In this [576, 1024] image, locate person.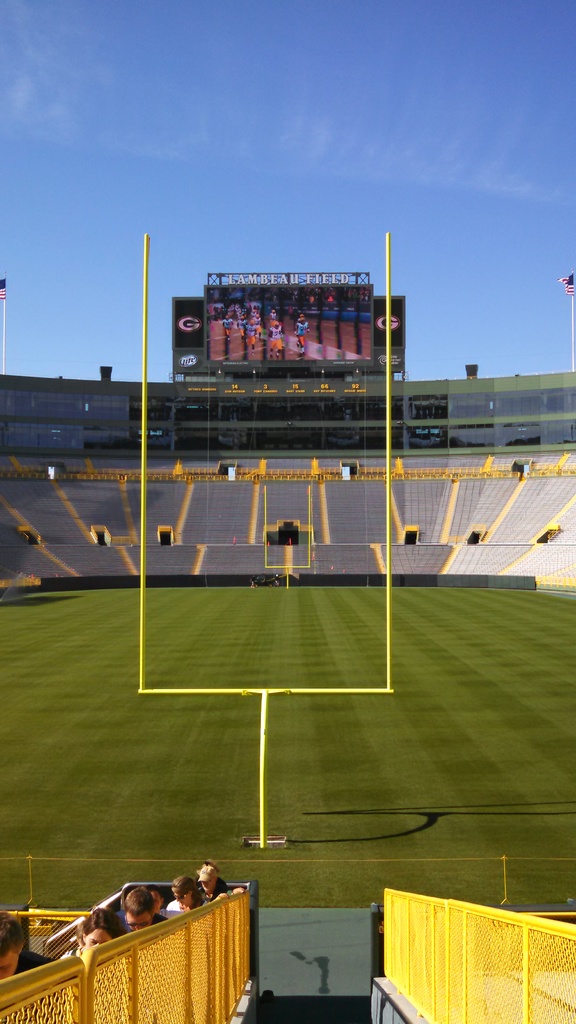
Bounding box: (195,855,234,897).
